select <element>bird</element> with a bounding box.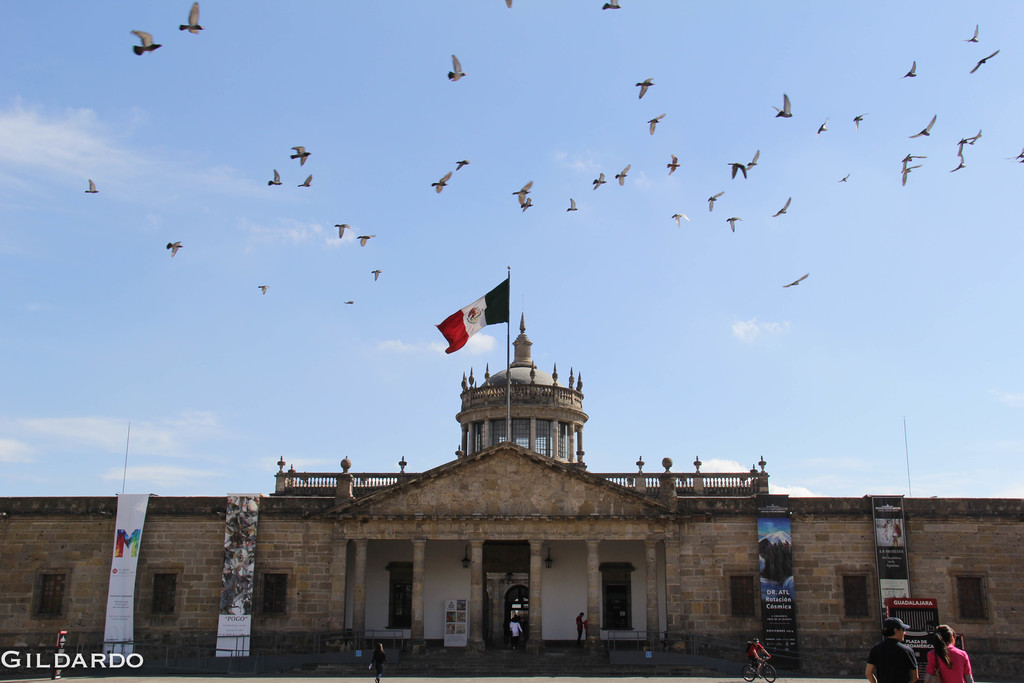
crop(768, 197, 790, 218).
